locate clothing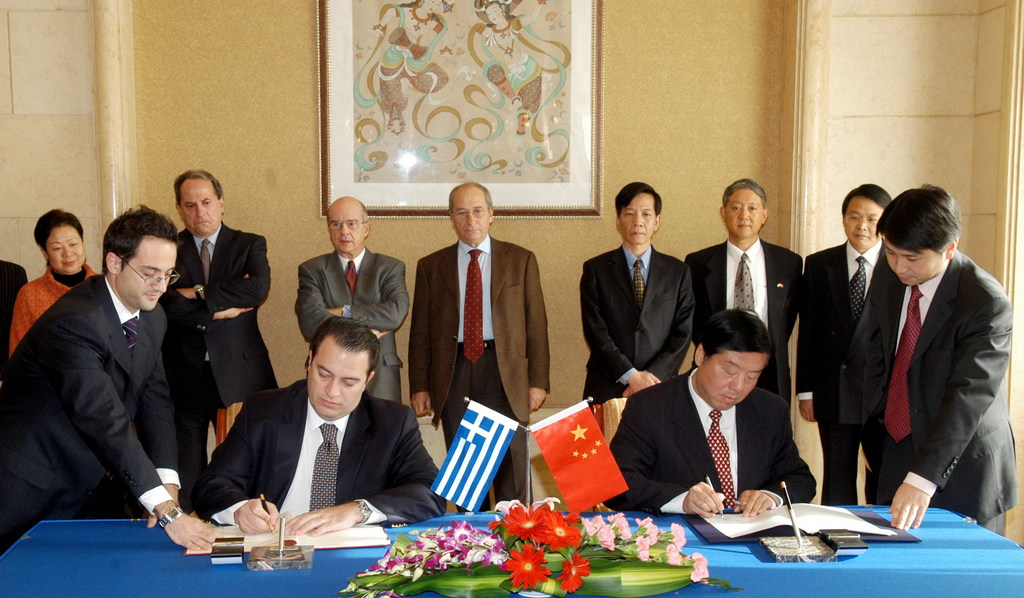
crop(164, 218, 284, 490)
